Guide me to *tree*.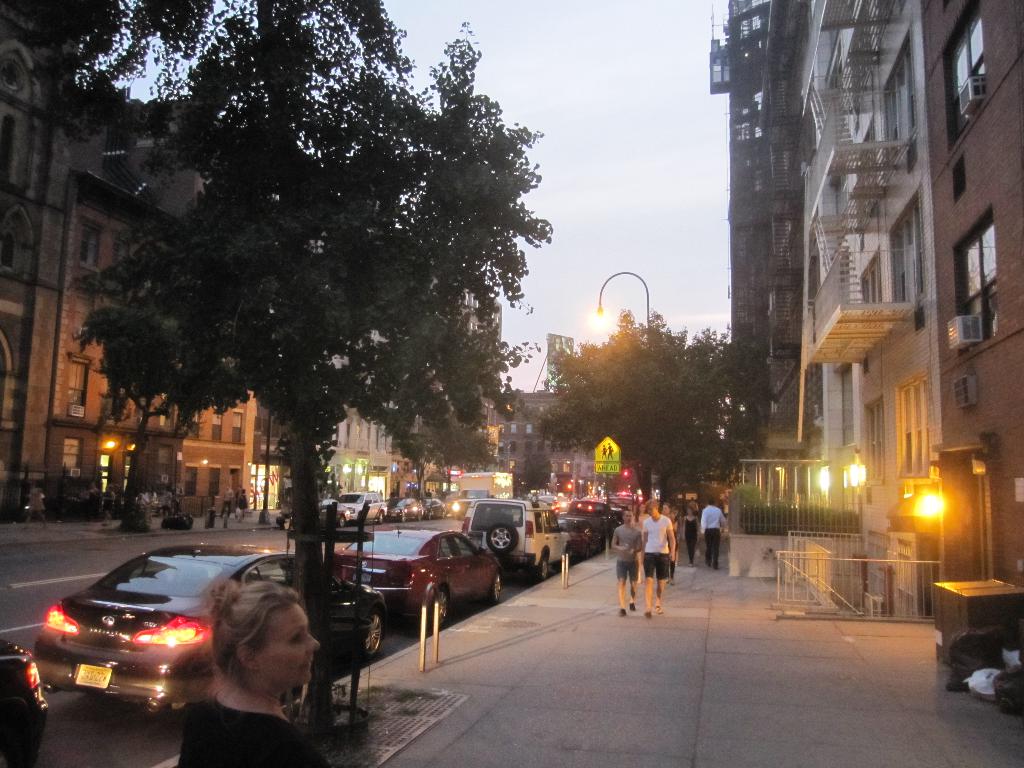
Guidance: (x1=543, y1=304, x2=773, y2=516).
